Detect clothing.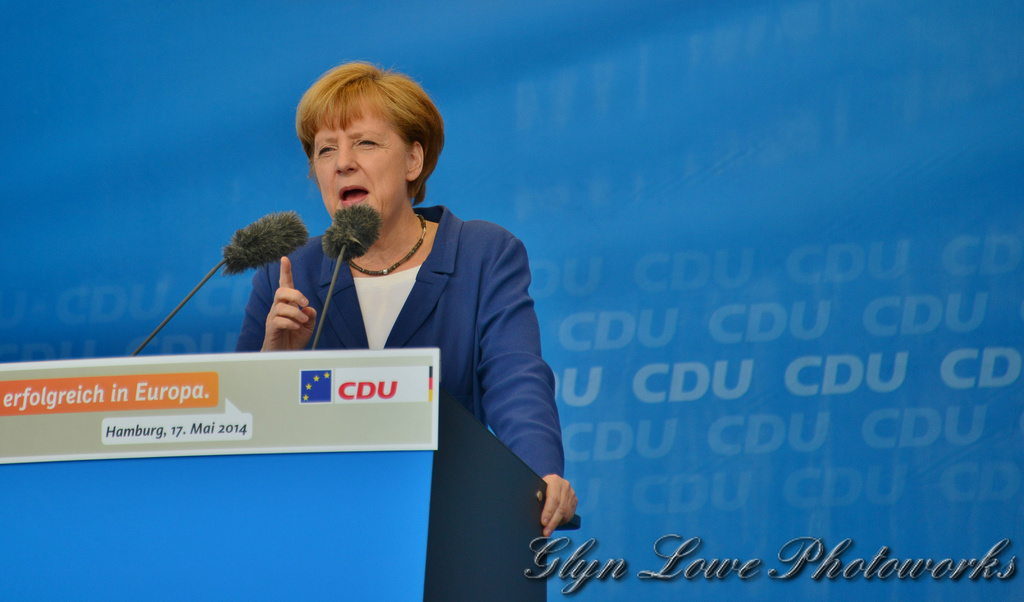
Detected at pyautogui.locateOnScreen(241, 199, 571, 474).
